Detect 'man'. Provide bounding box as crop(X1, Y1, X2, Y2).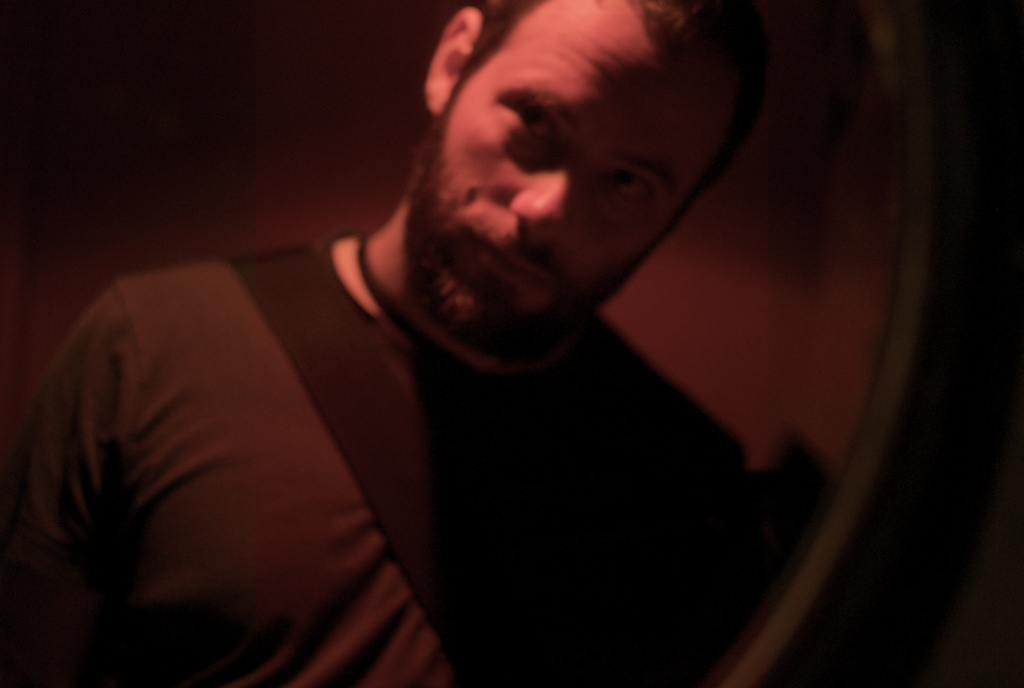
crop(97, 12, 852, 662).
